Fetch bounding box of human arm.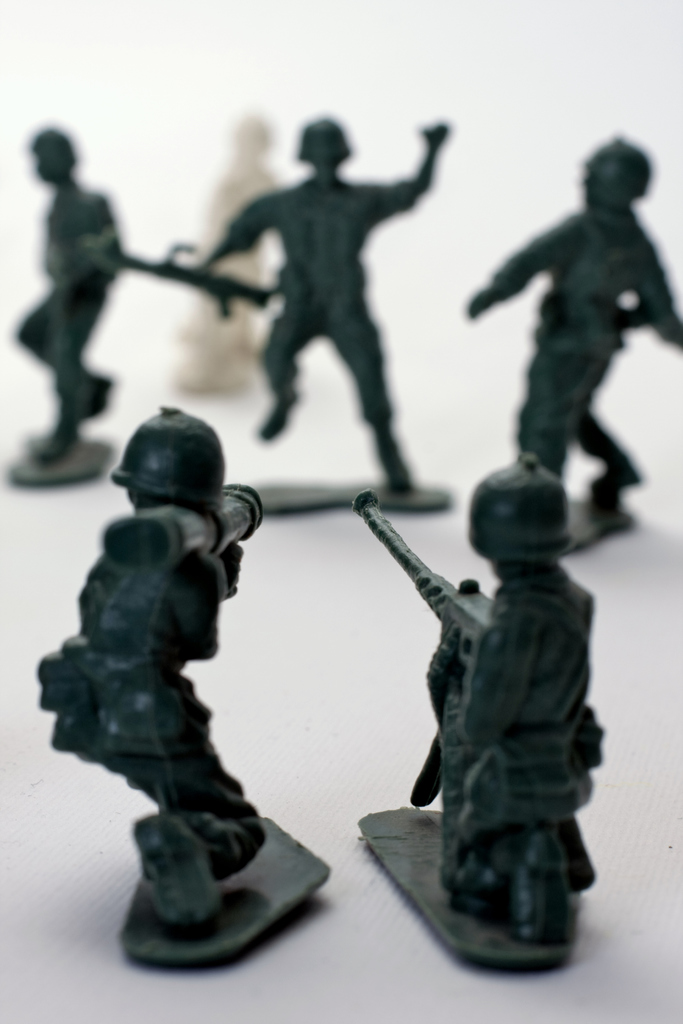
Bbox: (x1=342, y1=120, x2=476, y2=242).
